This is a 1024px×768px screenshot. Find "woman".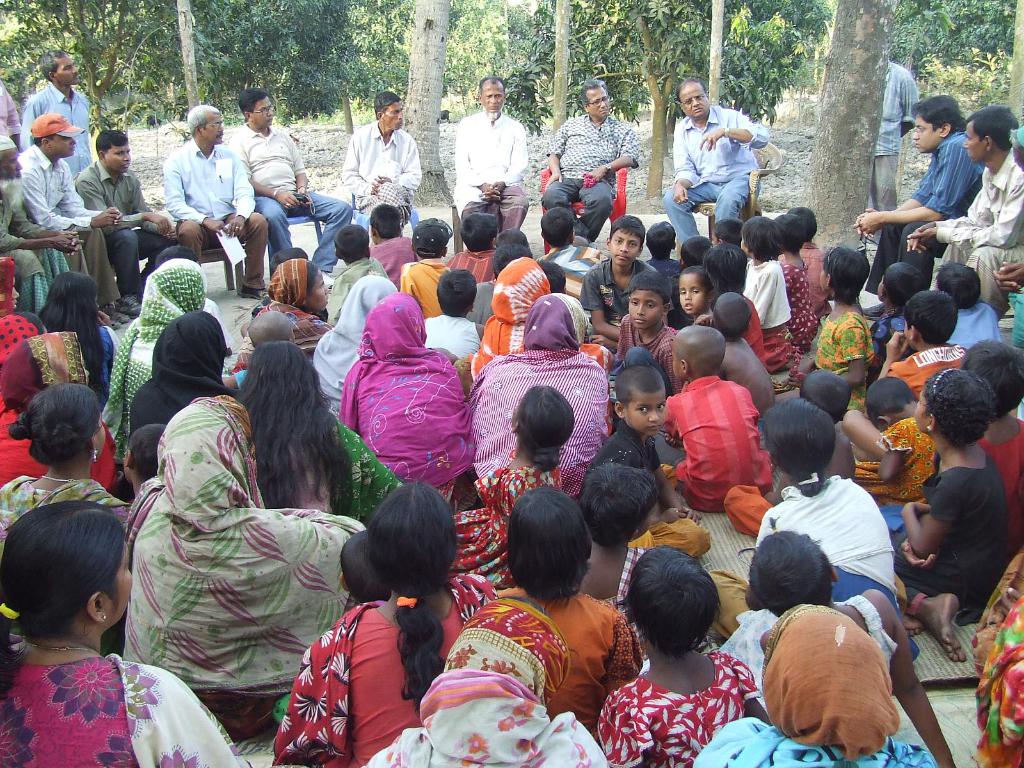
Bounding box: (335, 290, 475, 513).
